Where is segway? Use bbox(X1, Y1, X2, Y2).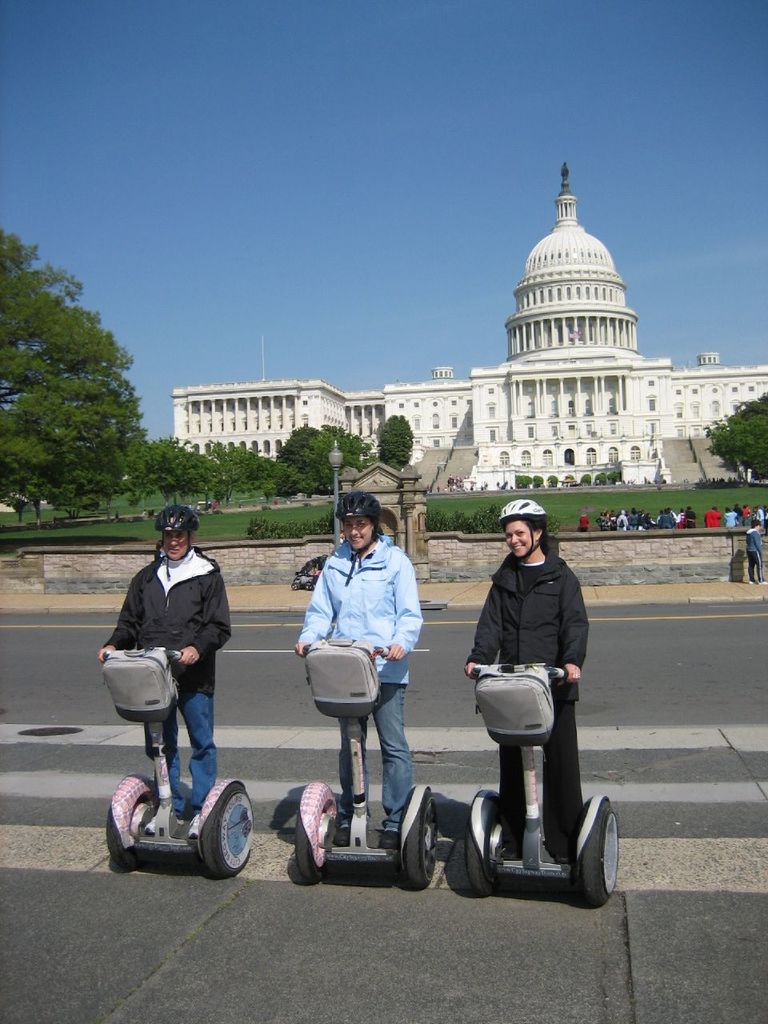
bbox(97, 641, 252, 876).
